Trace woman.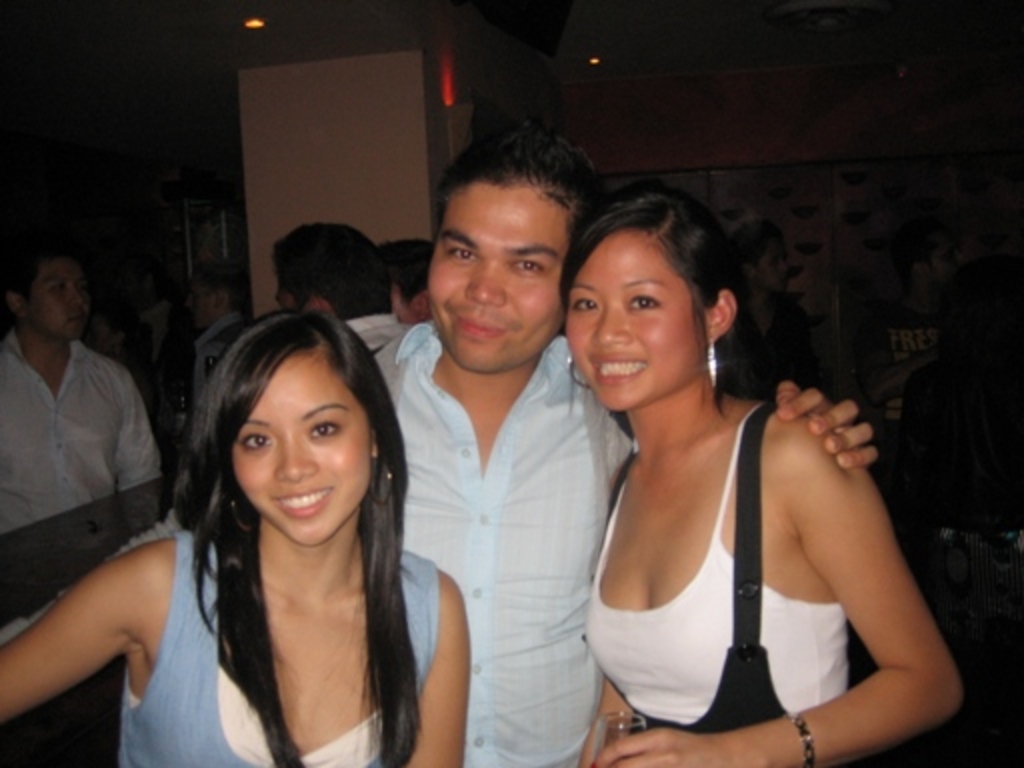
Traced to crop(538, 184, 932, 764).
